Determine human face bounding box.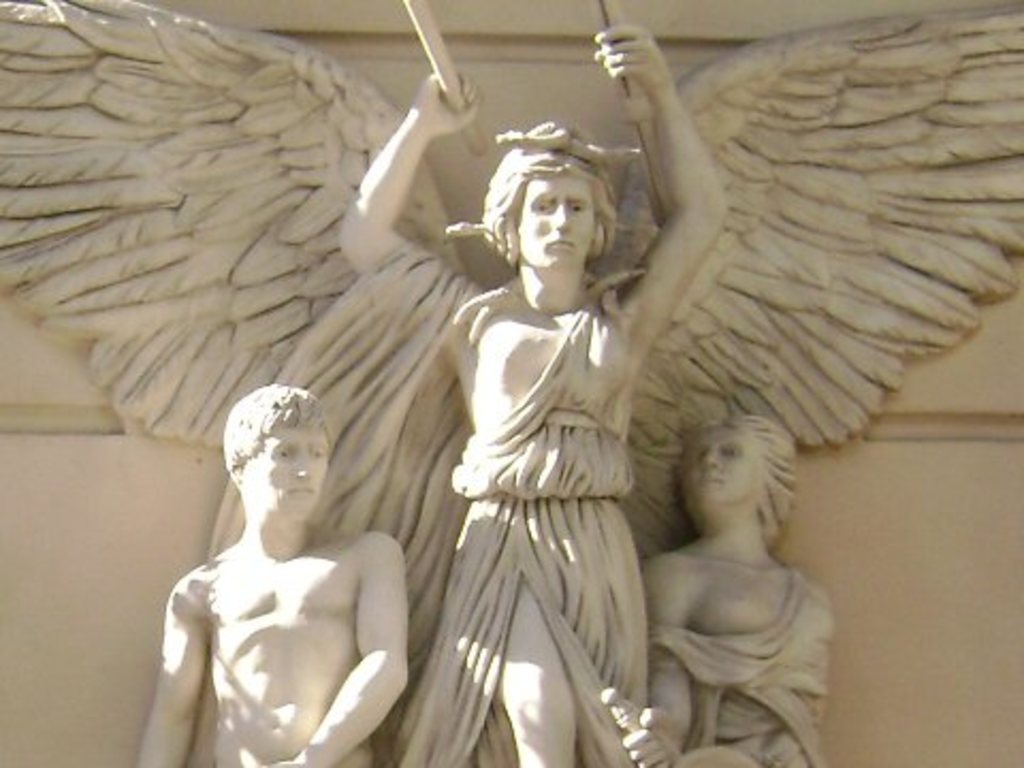
Determined: select_region(685, 429, 755, 512).
